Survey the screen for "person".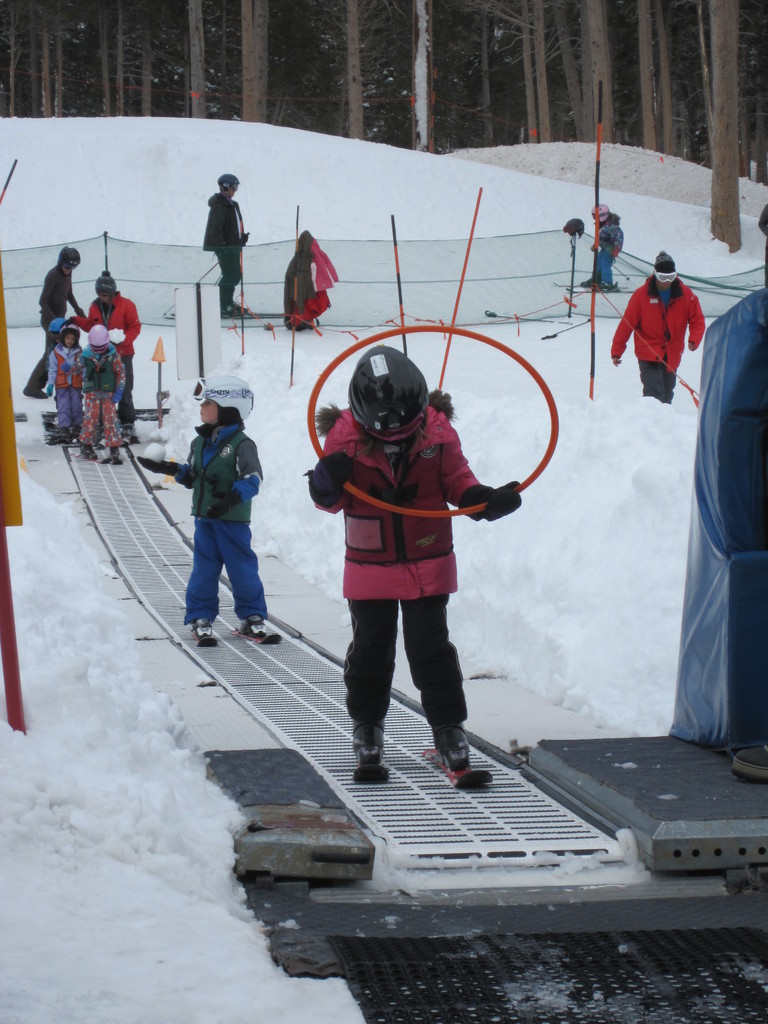
Survey found: <region>28, 250, 76, 400</region>.
